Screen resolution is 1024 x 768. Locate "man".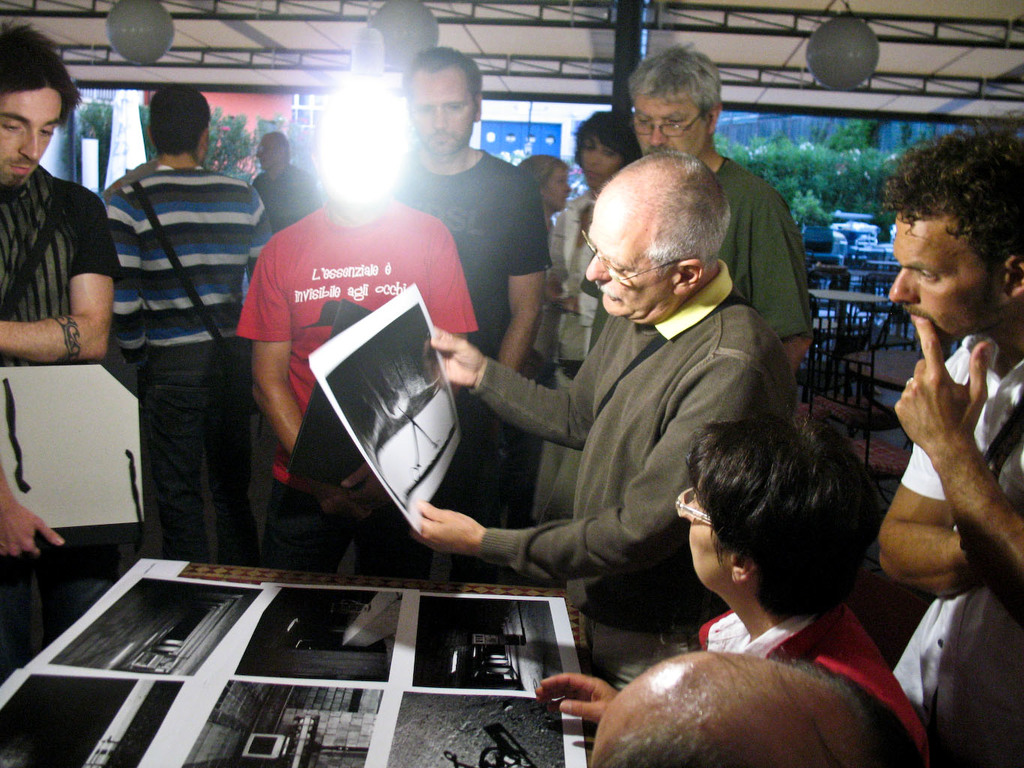
bbox(596, 647, 924, 767).
